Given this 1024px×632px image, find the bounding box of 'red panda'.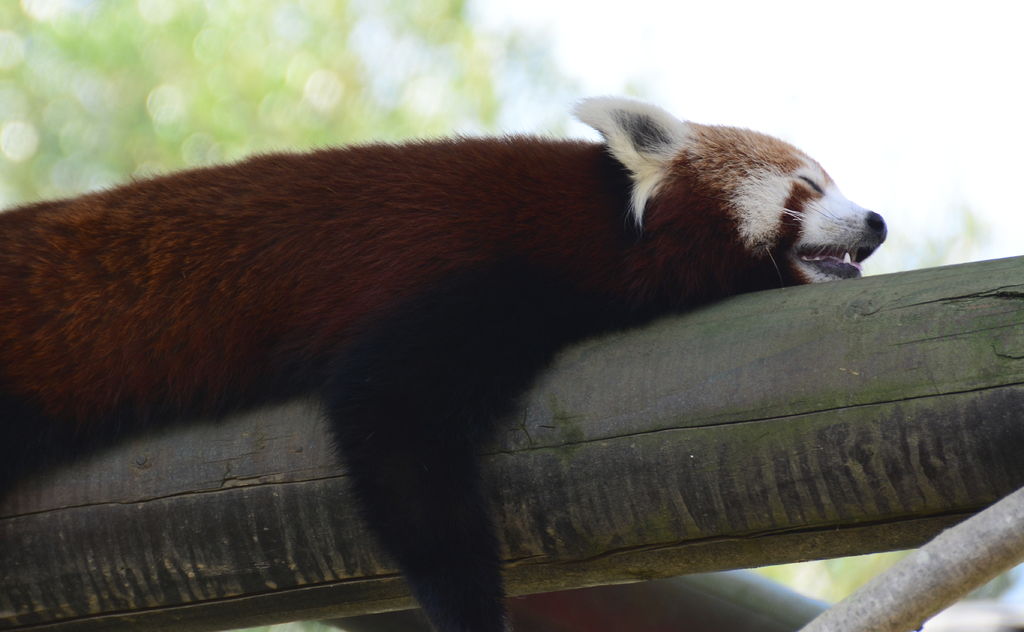
rect(0, 93, 881, 631).
